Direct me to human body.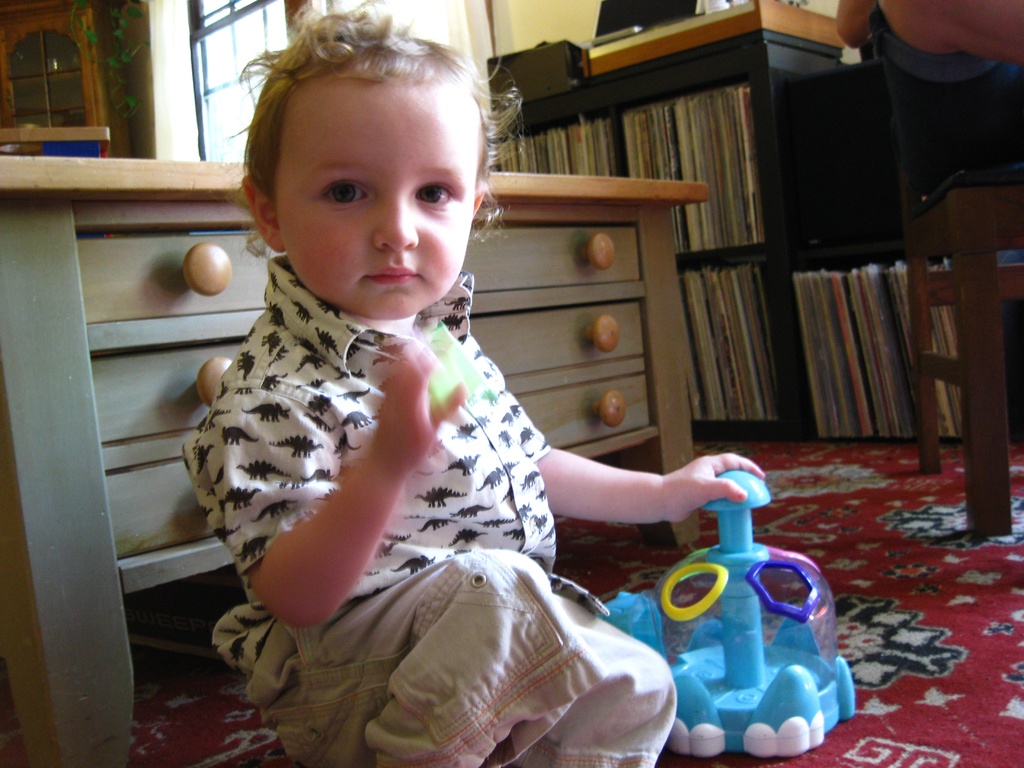
Direction: [188, 110, 819, 744].
